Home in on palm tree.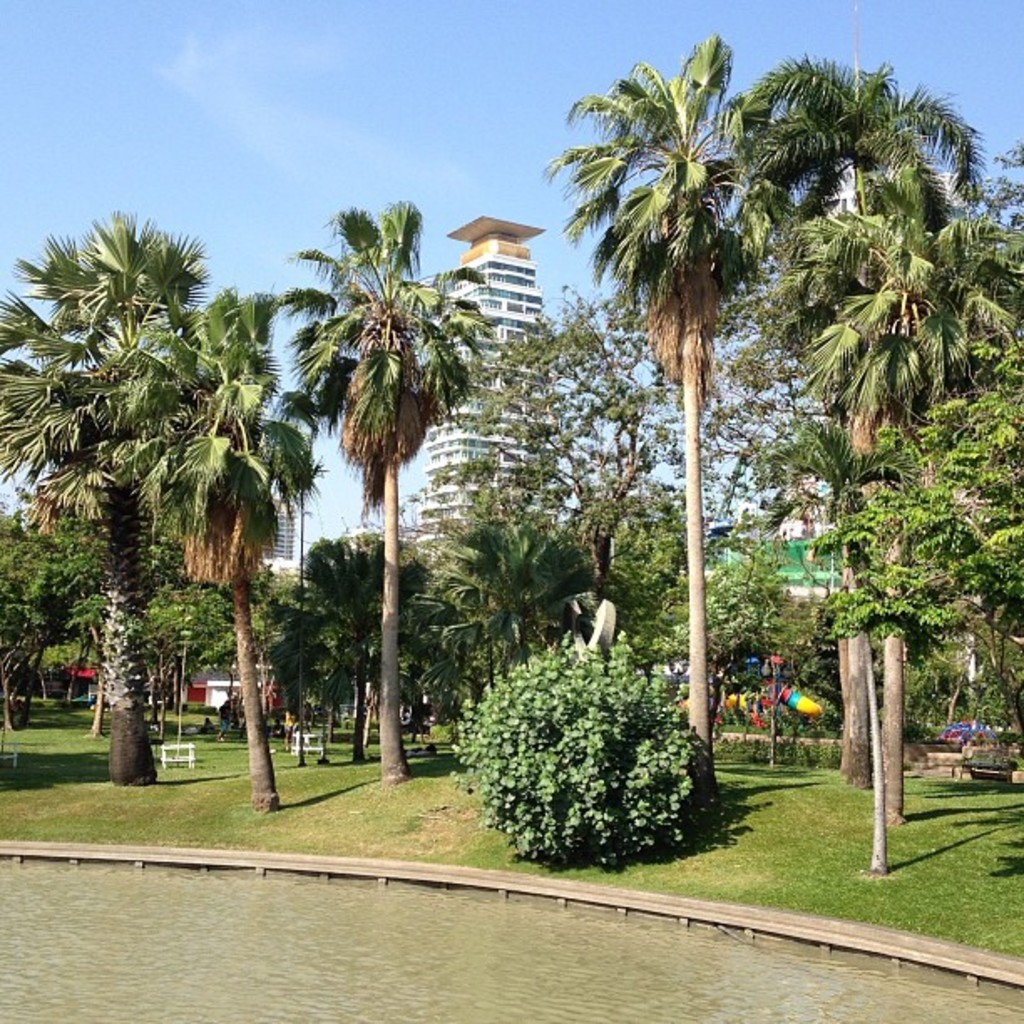
Homed in at x1=294, y1=226, x2=480, y2=812.
